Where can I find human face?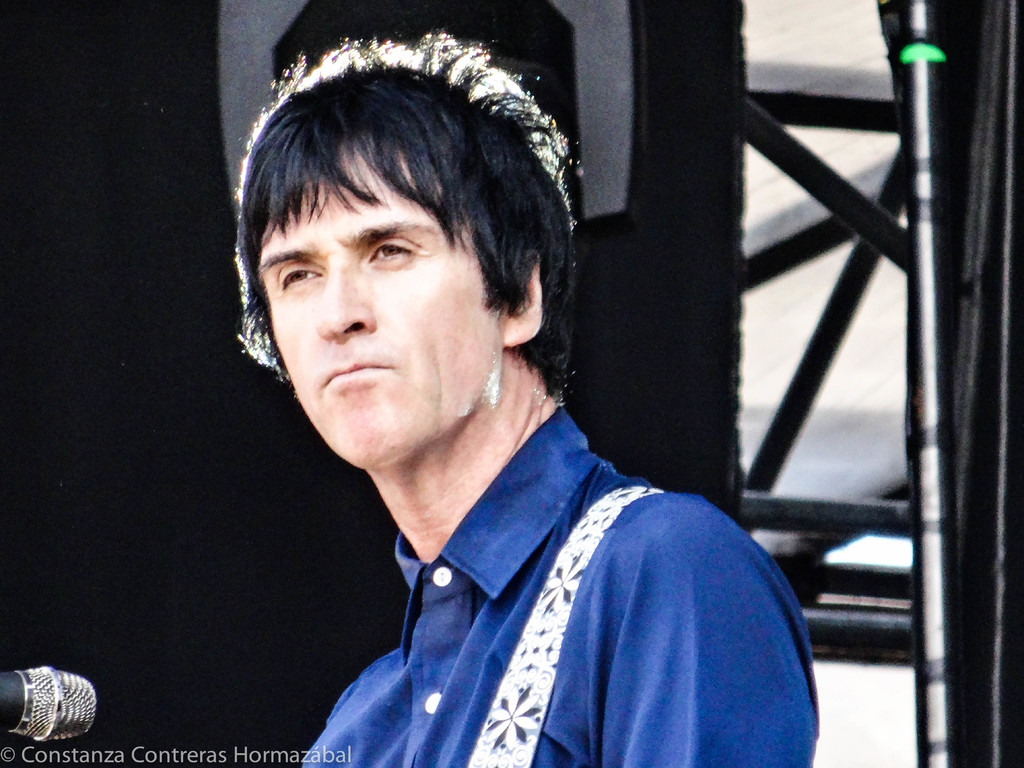
You can find it at bbox=(257, 151, 496, 468).
